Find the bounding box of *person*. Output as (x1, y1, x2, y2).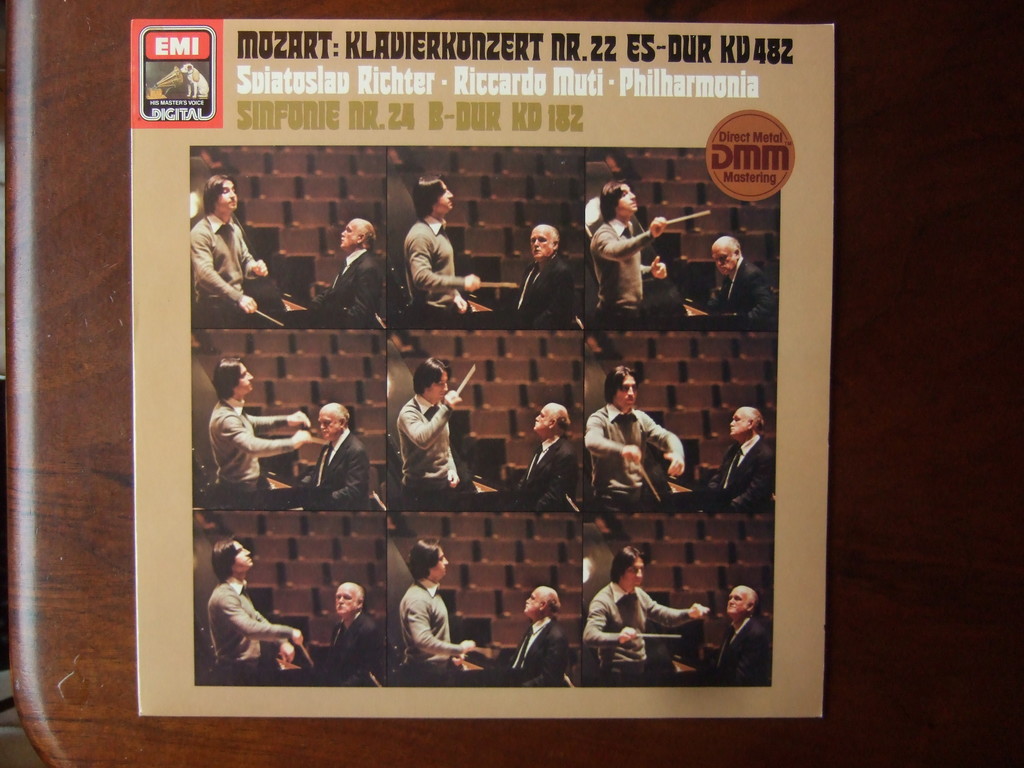
(397, 541, 476, 682).
